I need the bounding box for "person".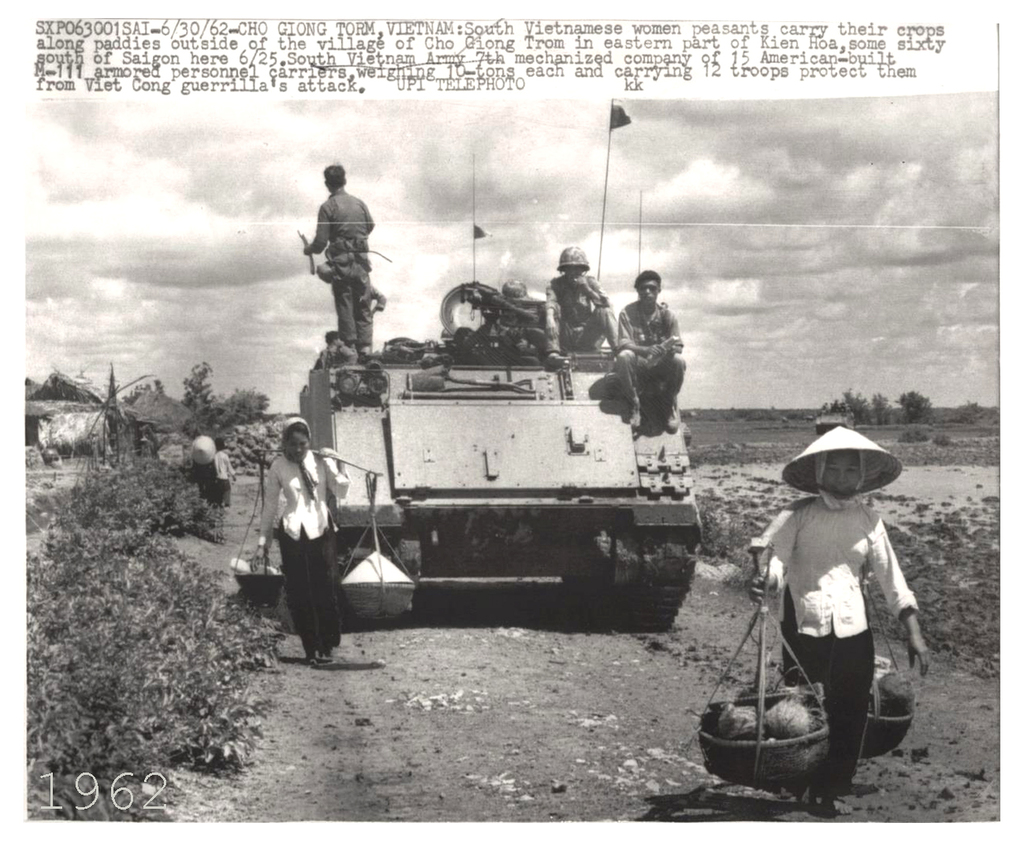
Here it is: rect(542, 243, 625, 367).
